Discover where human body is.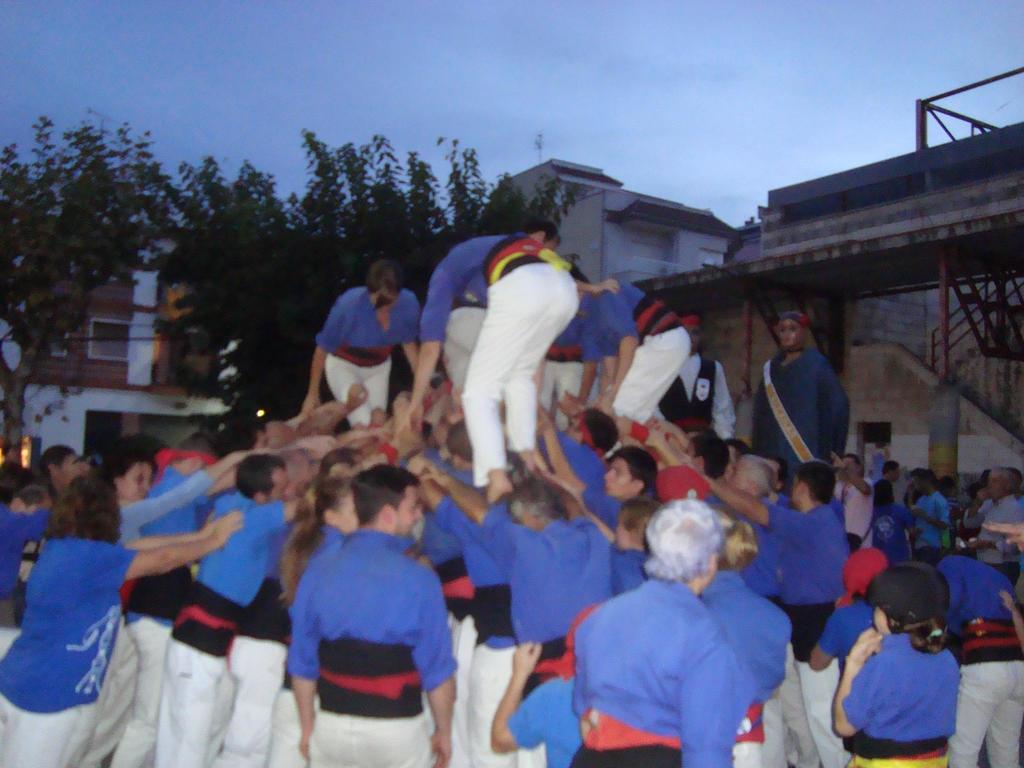
Discovered at box(756, 352, 854, 482).
